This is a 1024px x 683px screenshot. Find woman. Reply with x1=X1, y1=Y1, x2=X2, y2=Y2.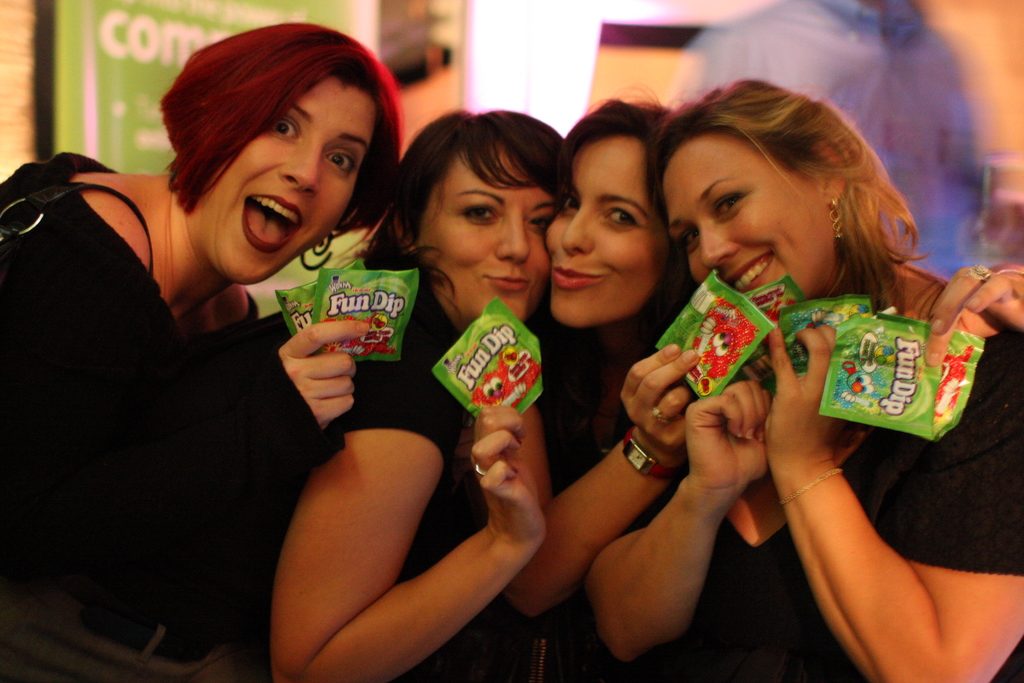
x1=269, y1=110, x2=563, y2=682.
